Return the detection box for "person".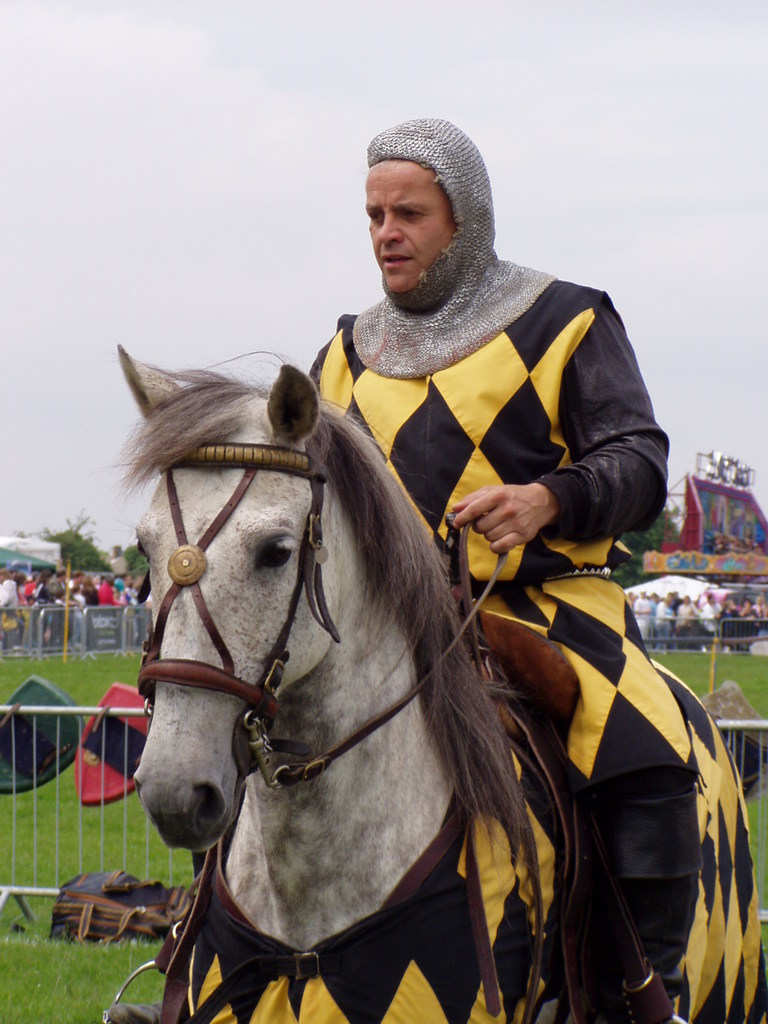
box=[290, 115, 767, 1023].
